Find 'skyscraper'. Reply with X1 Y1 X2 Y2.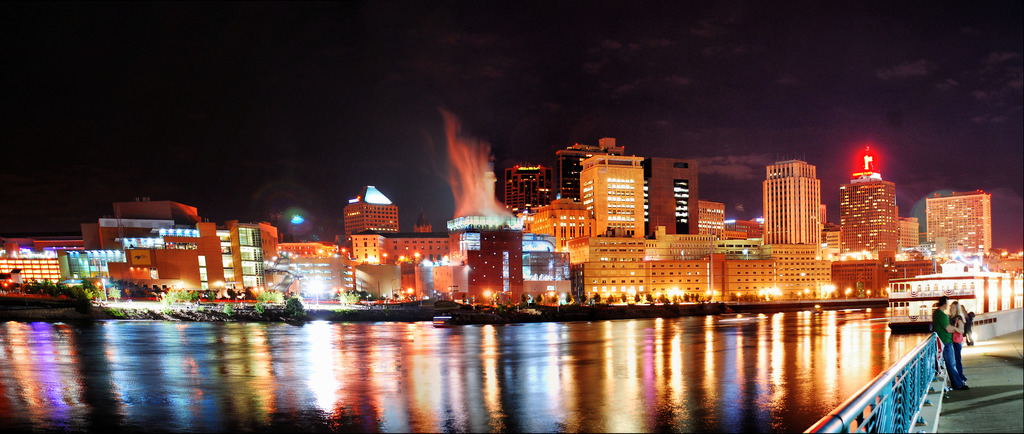
650 161 704 244.
